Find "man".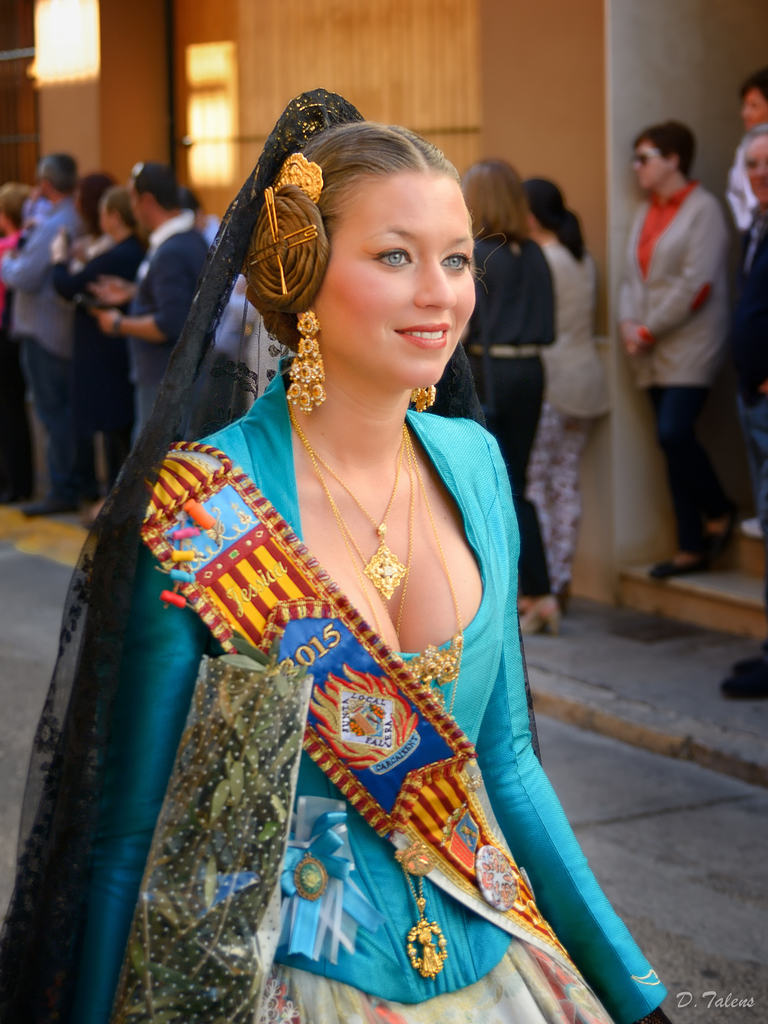
(2,149,84,518).
